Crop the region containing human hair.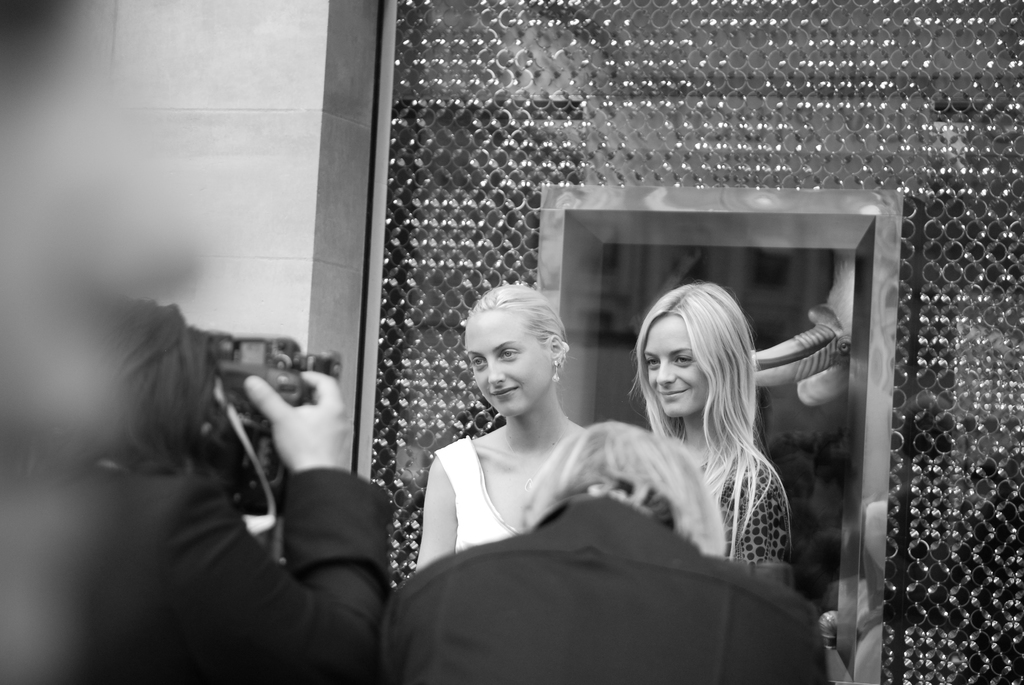
Crop region: crop(468, 279, 566, 342).
